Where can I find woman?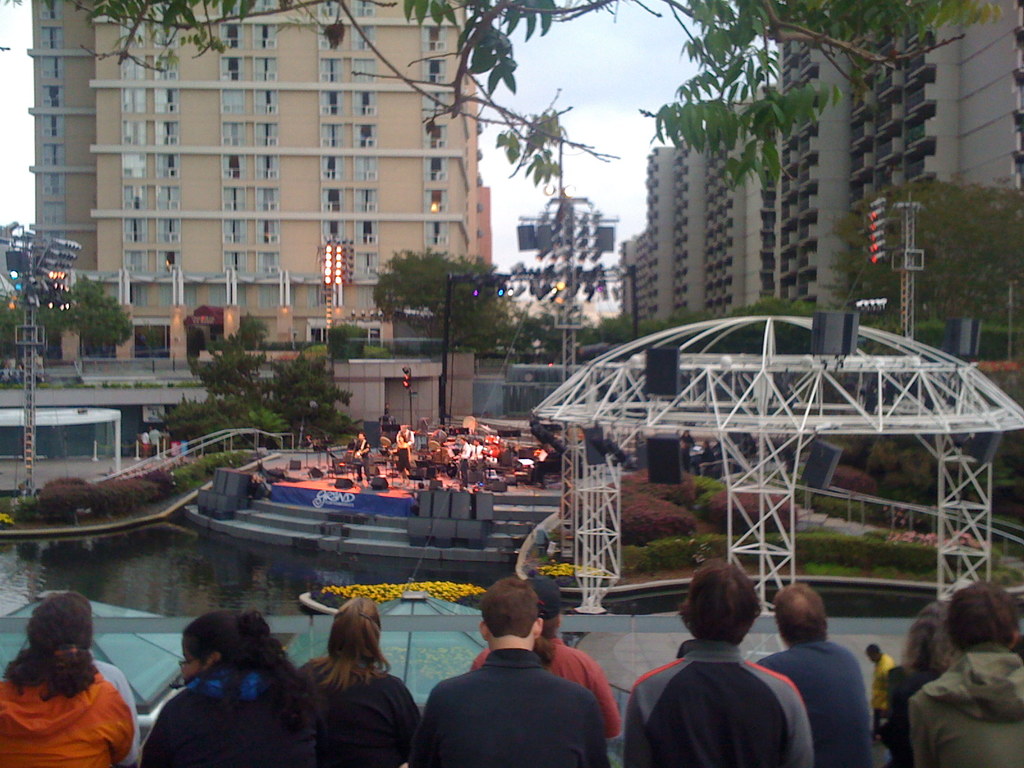
You can find it at crop(391, 434, 408, 490).
